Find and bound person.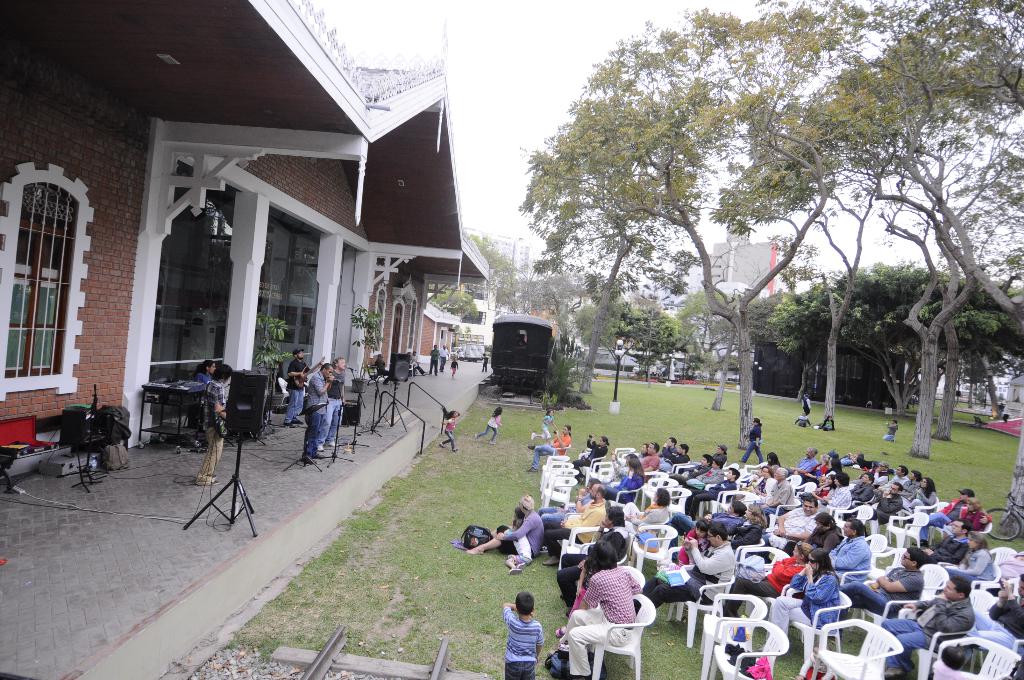
Bound: 790, 448, 823, 477.
